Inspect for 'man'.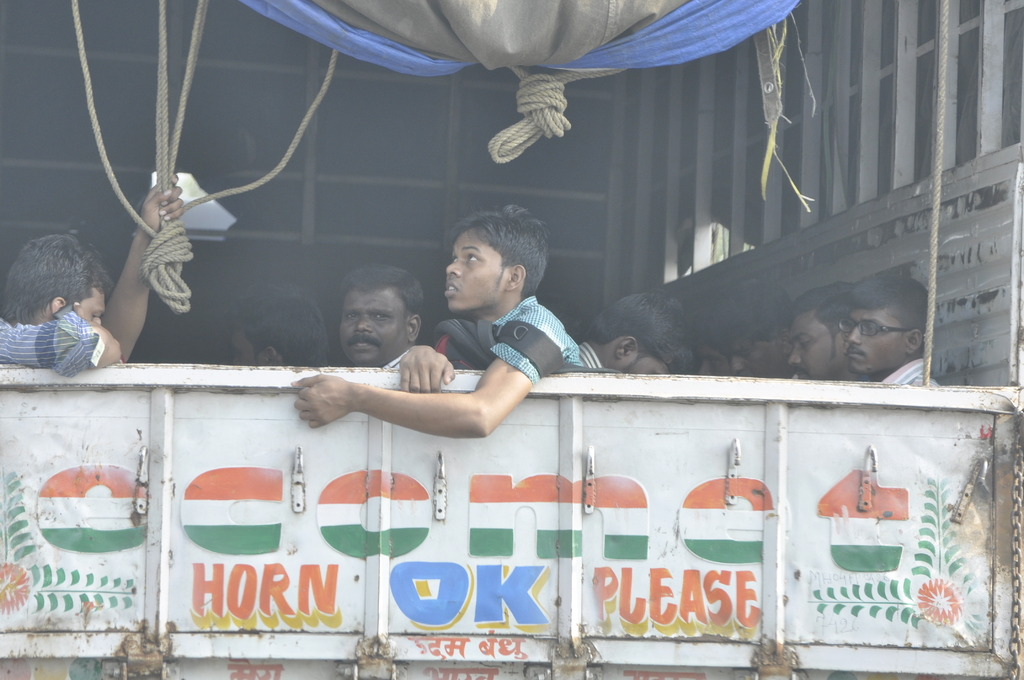
Inspection: x1=0, y1=172, x2=186, y2=376.
